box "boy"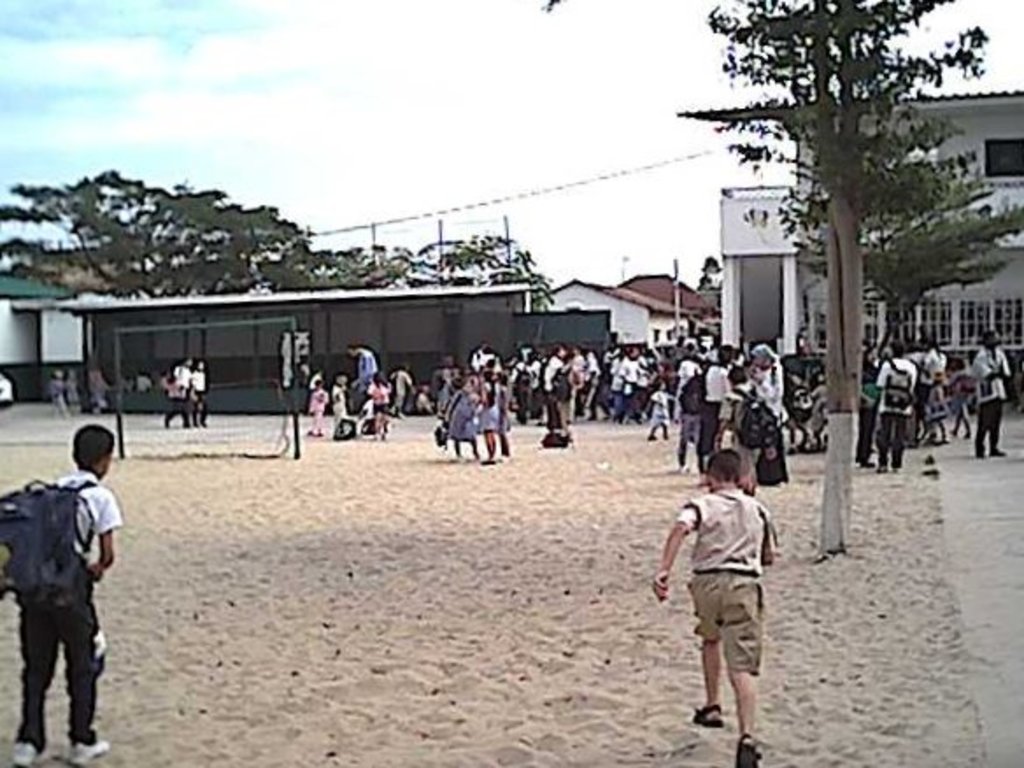
crop(2, 421, 126, 763)
